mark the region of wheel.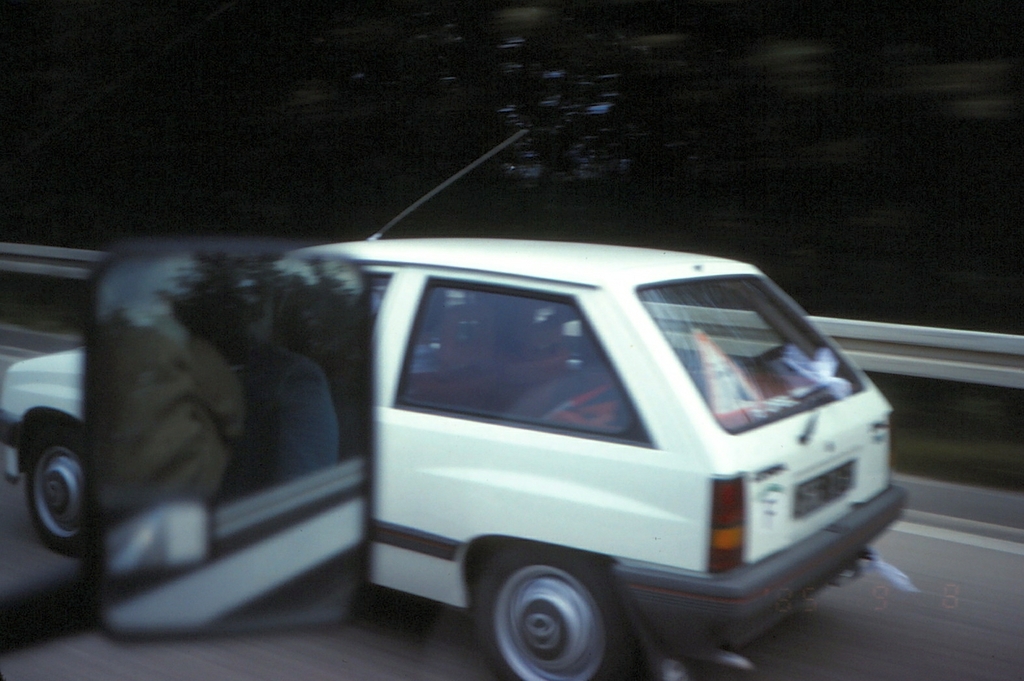
Region: bbox=[27, 424, 109, 554].
